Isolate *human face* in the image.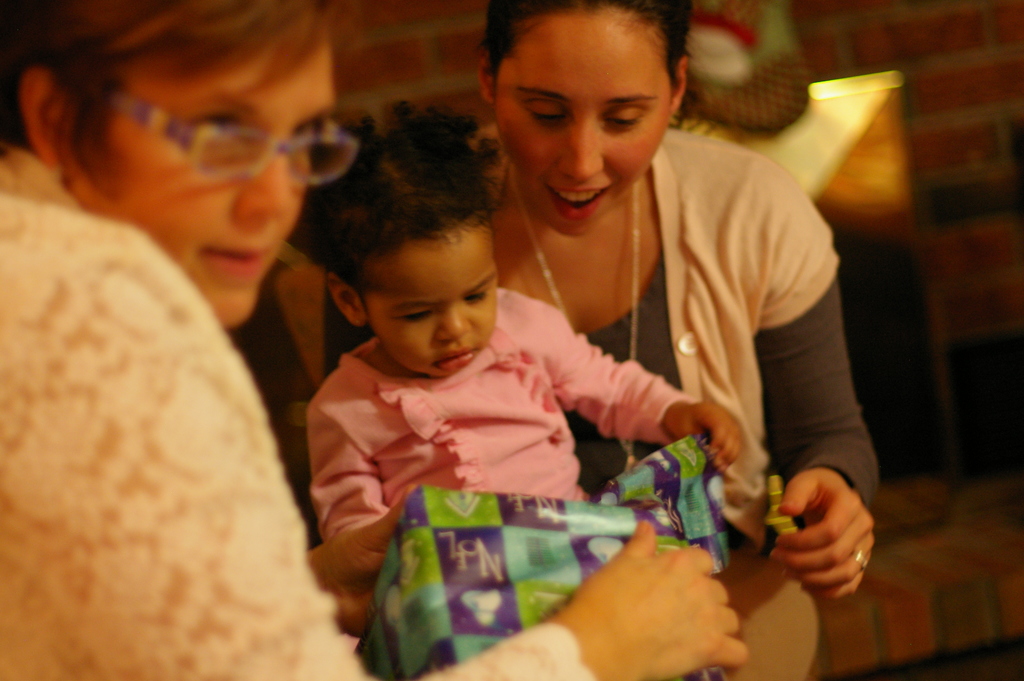
Isolated region: x1=493, y1=12, x2=671, y2=240.
